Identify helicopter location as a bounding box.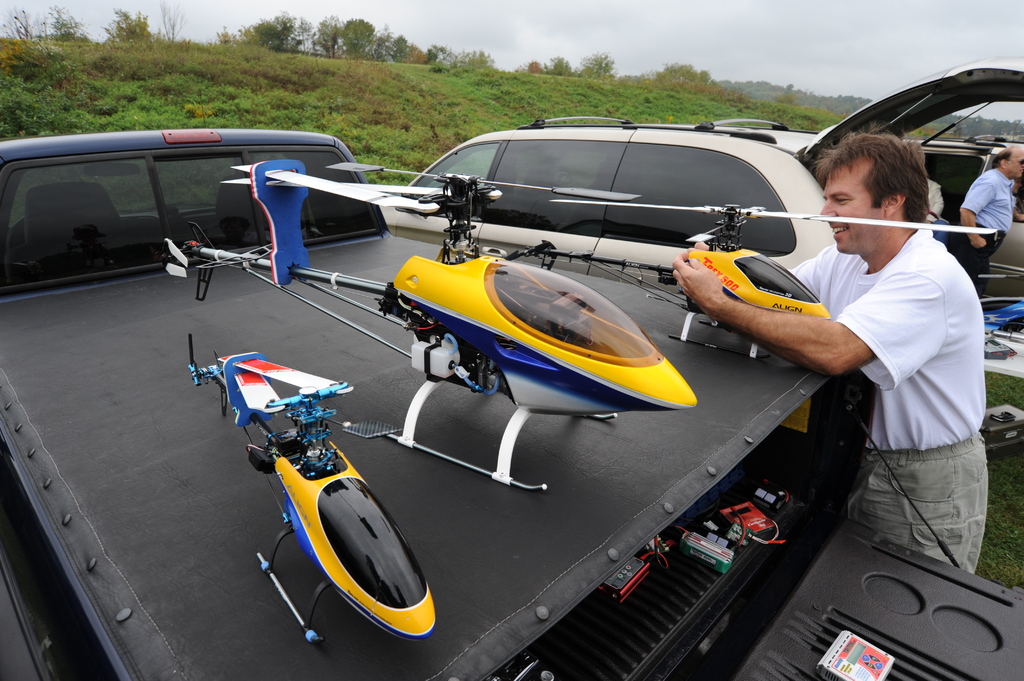
[left=196, top=318, right=450, bottom=650].
